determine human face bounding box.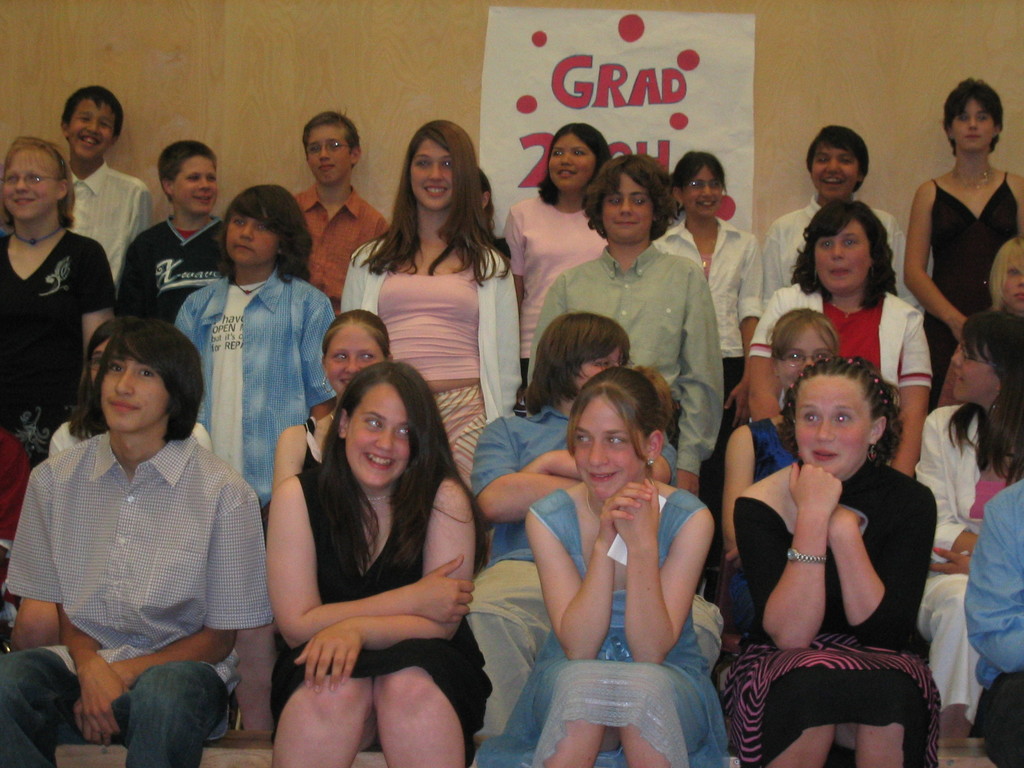
Determined: (left=796, top=376, right=872, bottom=481).
